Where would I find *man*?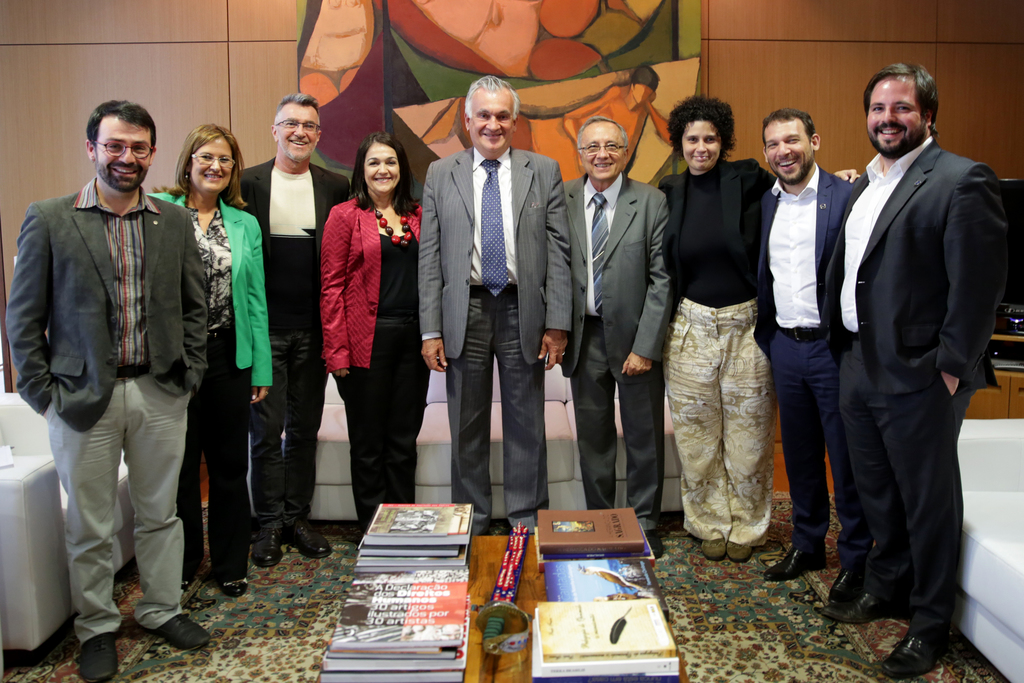
At (658, 91, 859, 561).
